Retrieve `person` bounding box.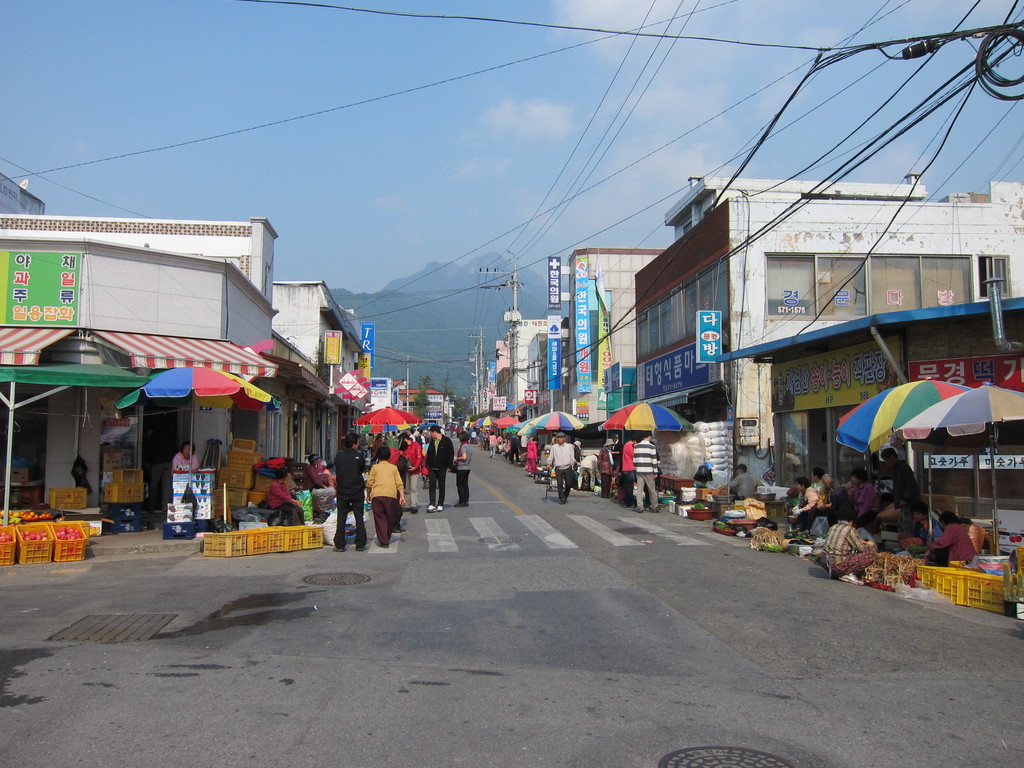
Bounding box: bbox=[729, 467, 758, 502].
